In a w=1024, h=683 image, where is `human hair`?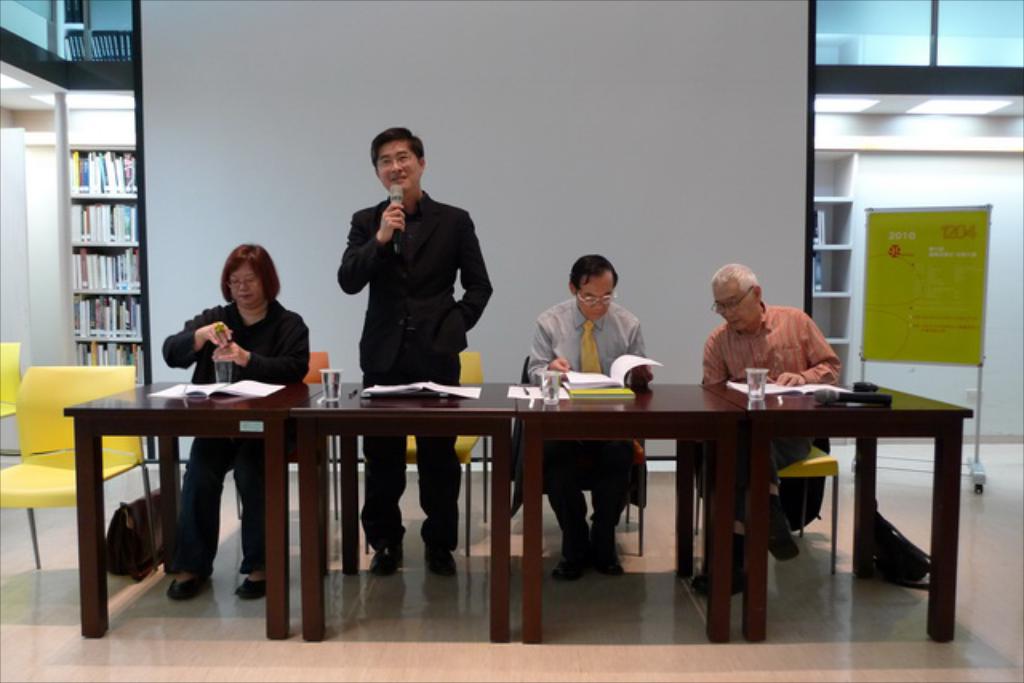
rect(370, 118, 429, 176).
